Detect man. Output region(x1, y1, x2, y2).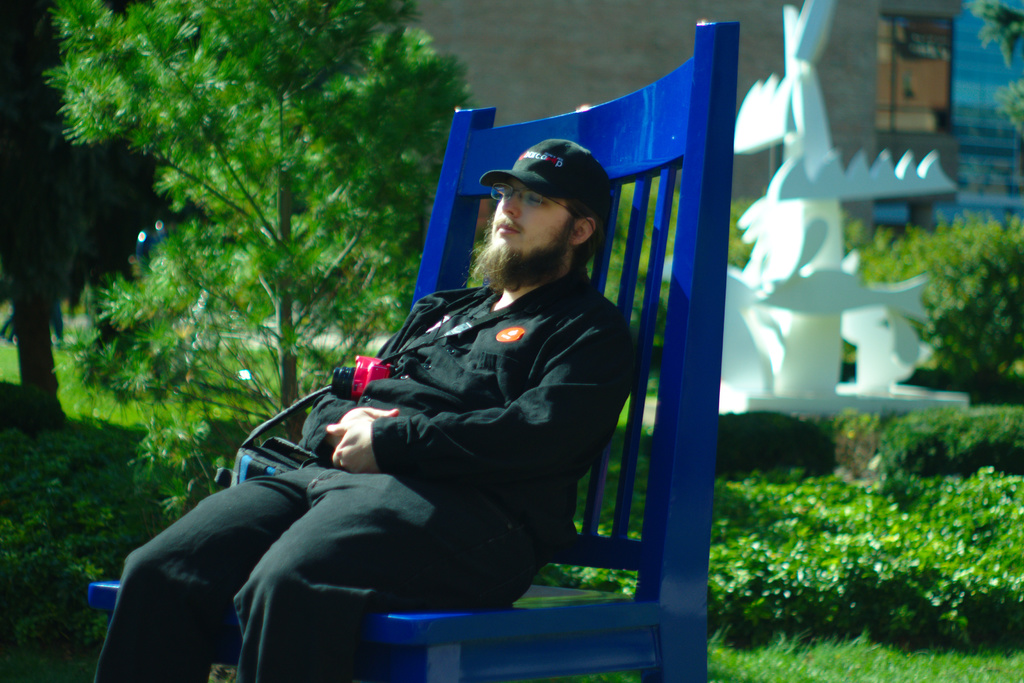
region(76, 245, 672, 643).
